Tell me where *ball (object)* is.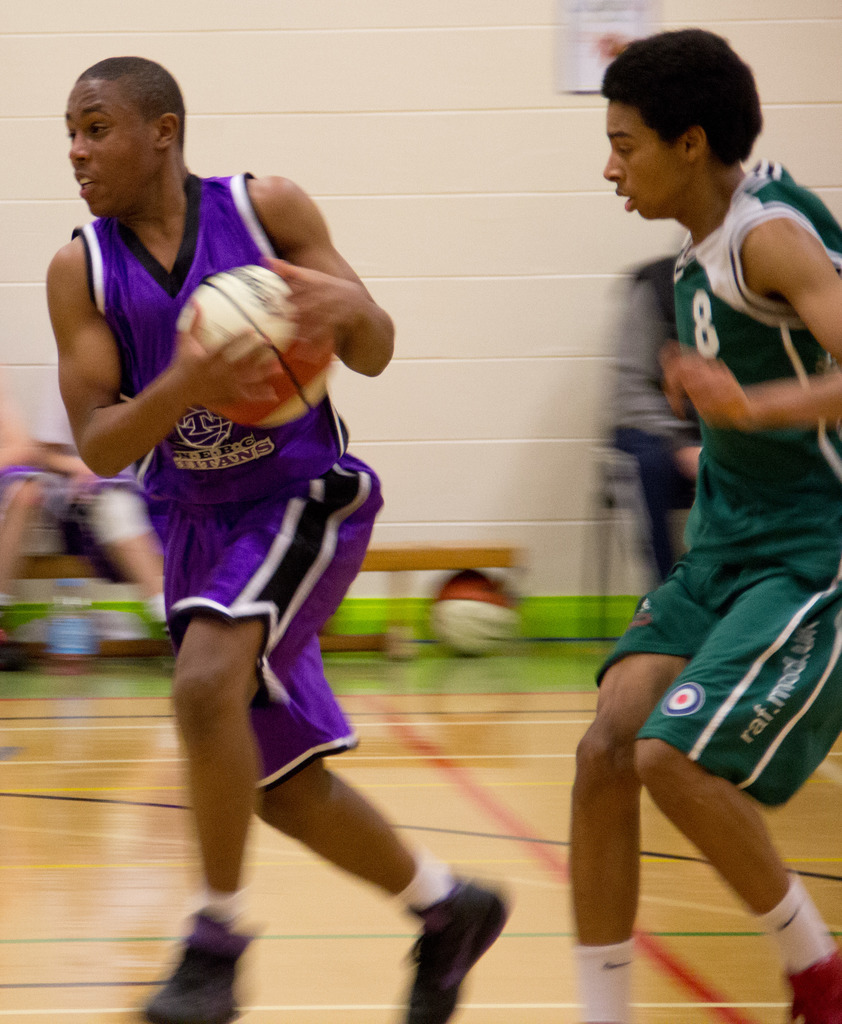
*ball (object)* is at box=[176, 262, 330, 430].
